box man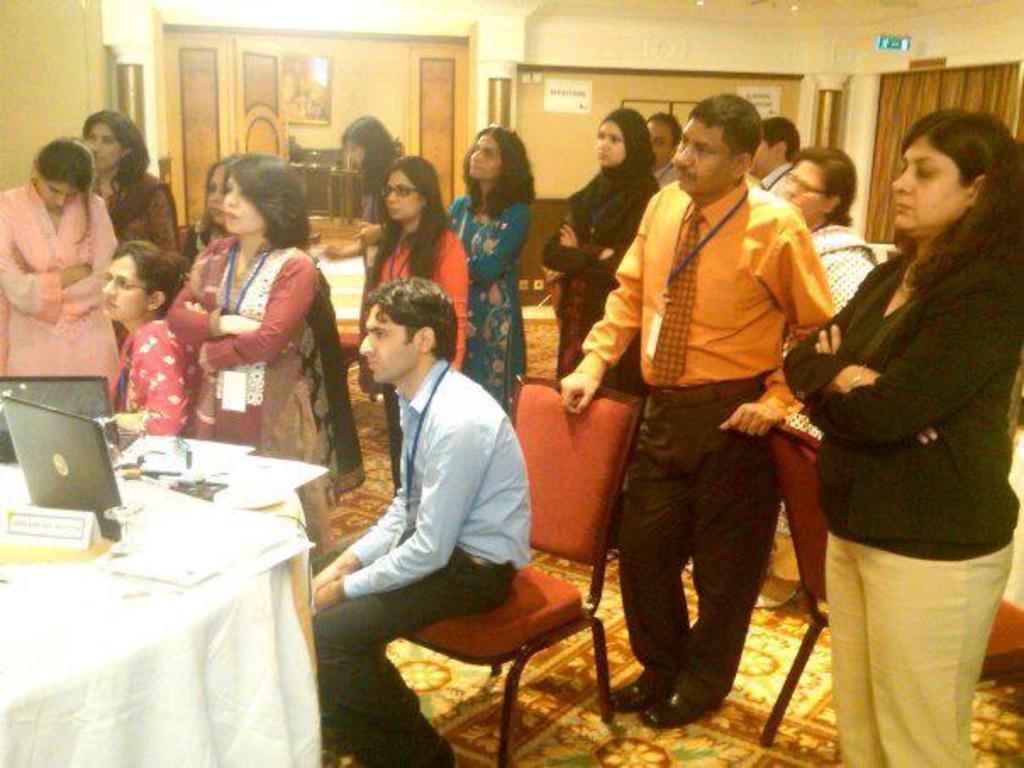
<region>739, 114, 804, 202</region>
